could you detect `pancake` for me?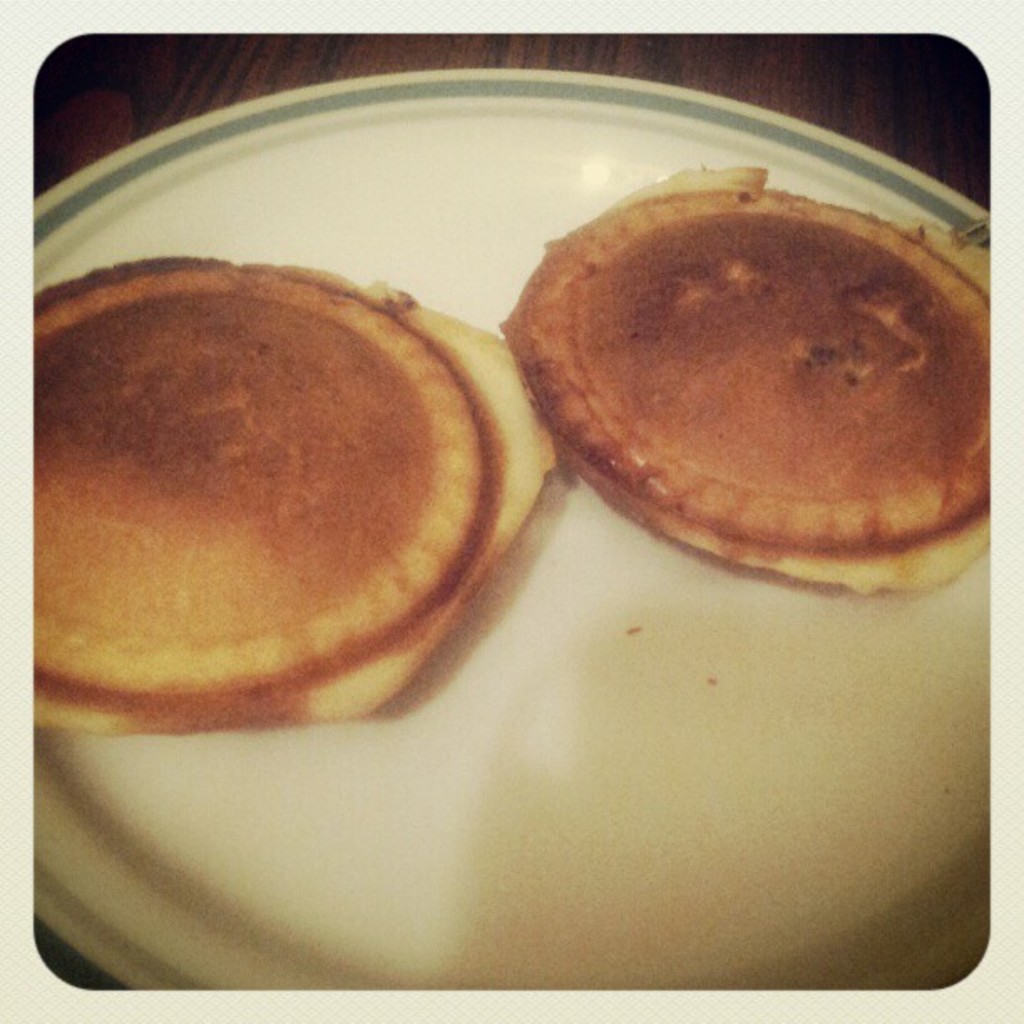
Detection result: bbox=[27, 259, 550, 716].
